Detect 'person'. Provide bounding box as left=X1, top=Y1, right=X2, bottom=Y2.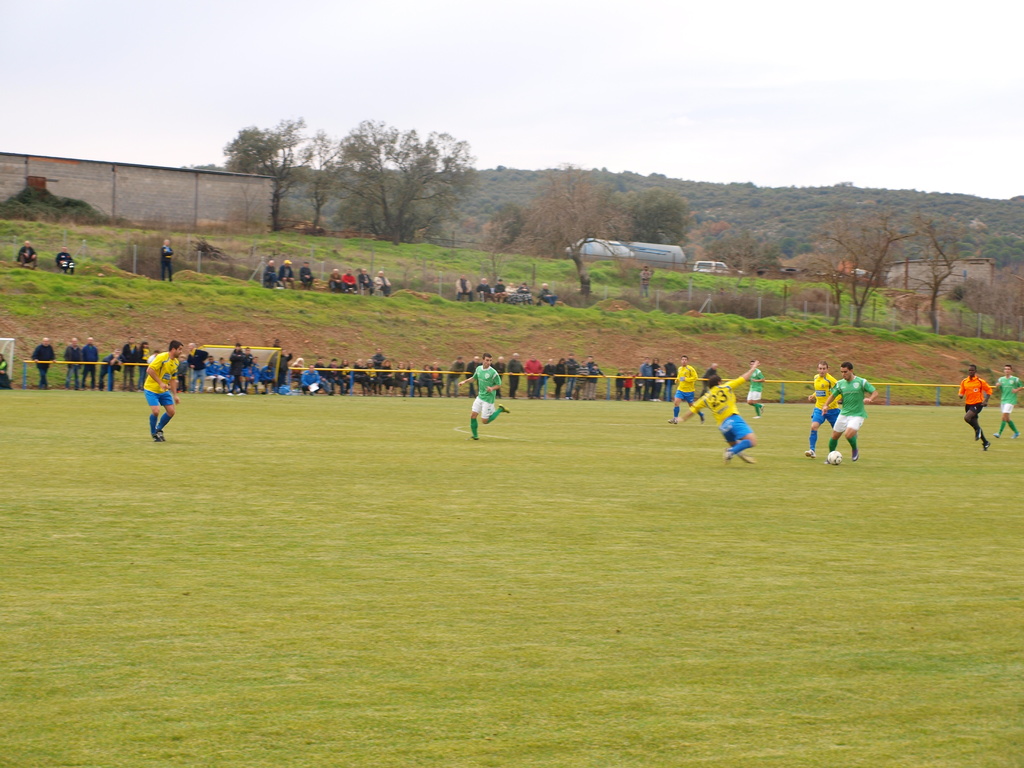
left=343, top=269, right=364, bottom=296.
